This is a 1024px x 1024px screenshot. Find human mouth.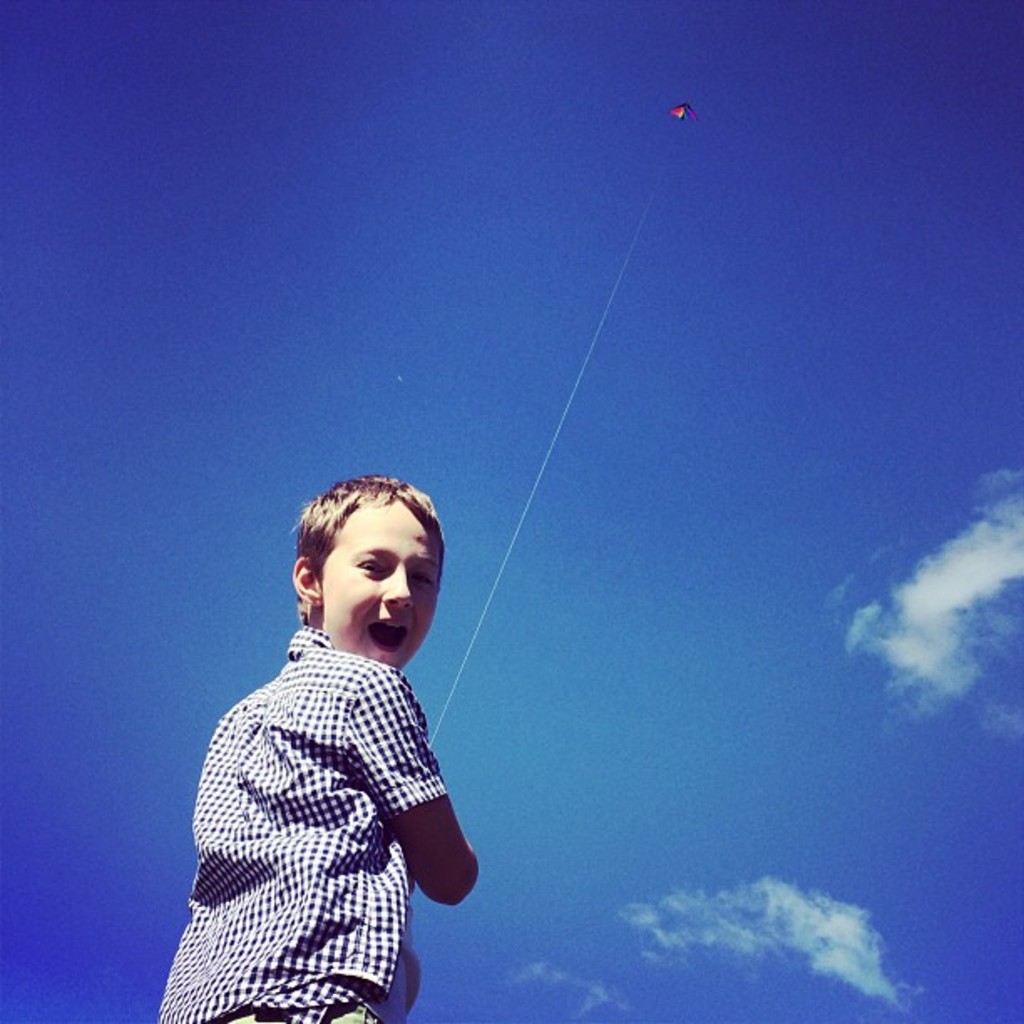
Bounding box: box(366, 616, 413, 663).
